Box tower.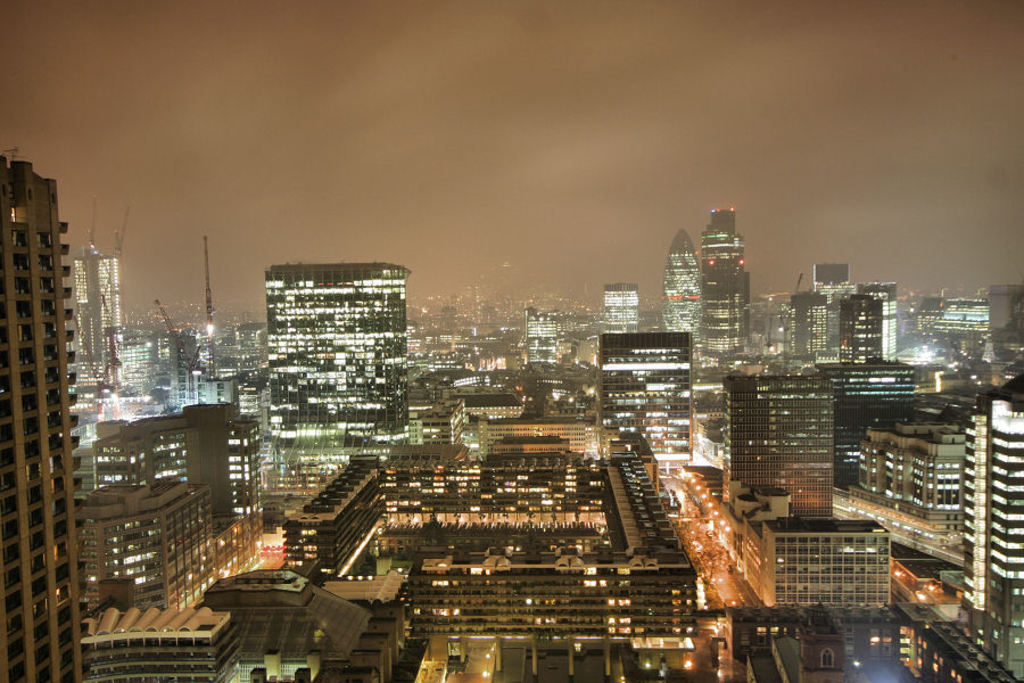
<region>661, 232, 701, 345</region>.
